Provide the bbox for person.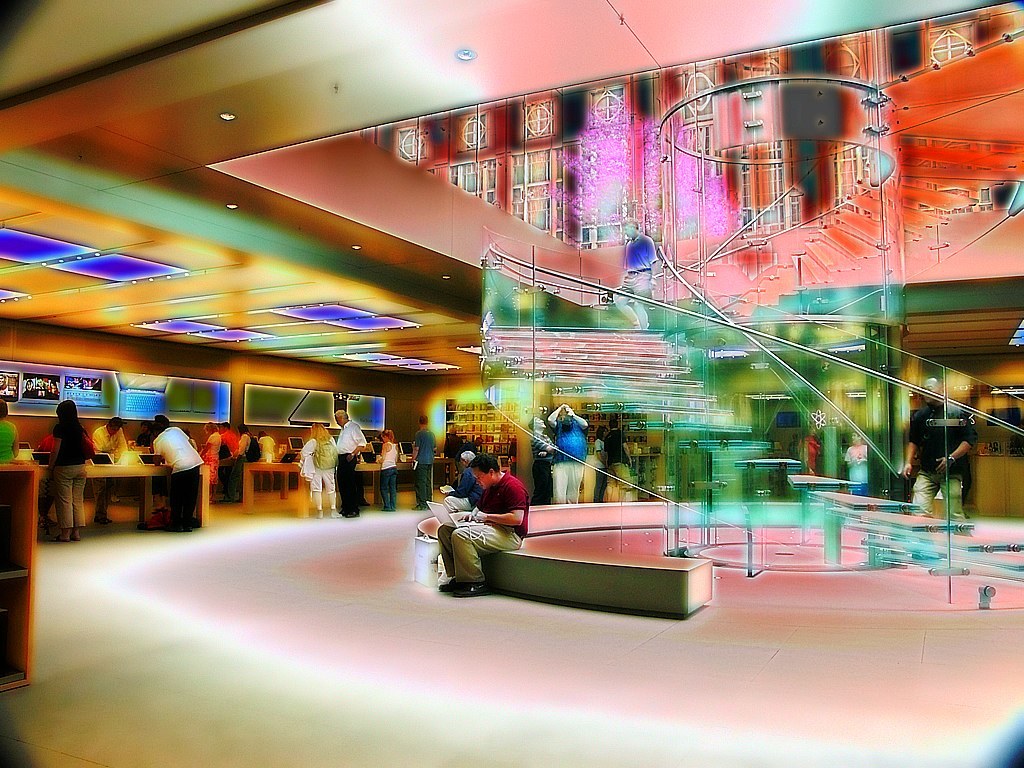
<box>326,396,375,515</box>.
